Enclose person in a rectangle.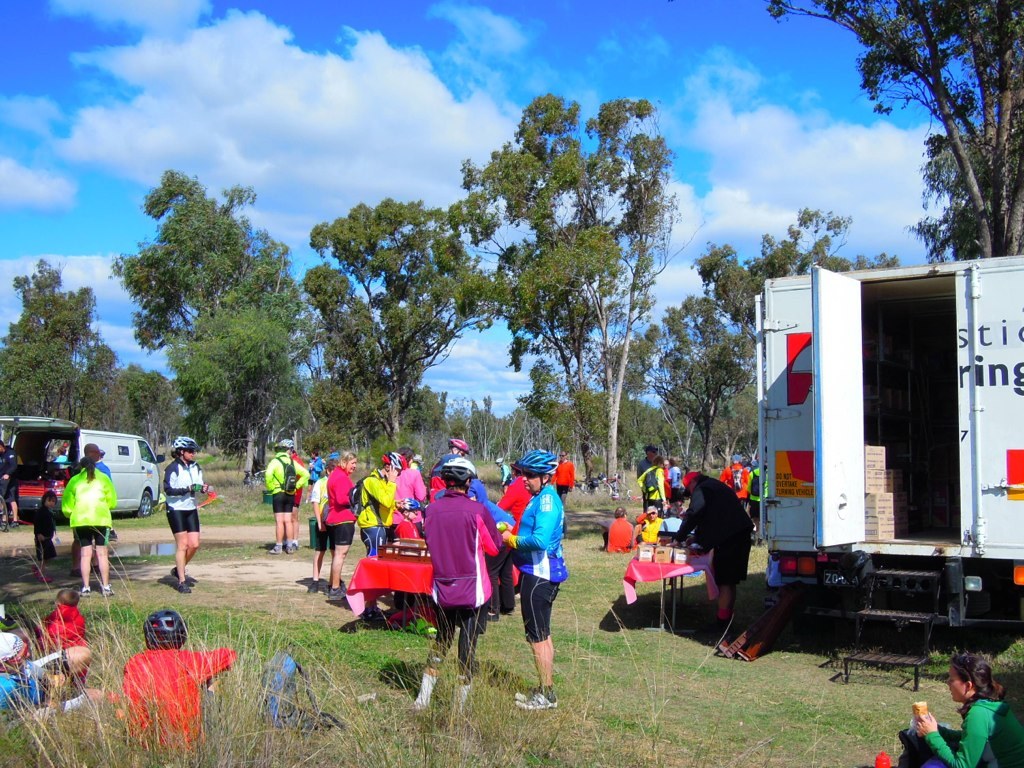
0:635:110:720.
